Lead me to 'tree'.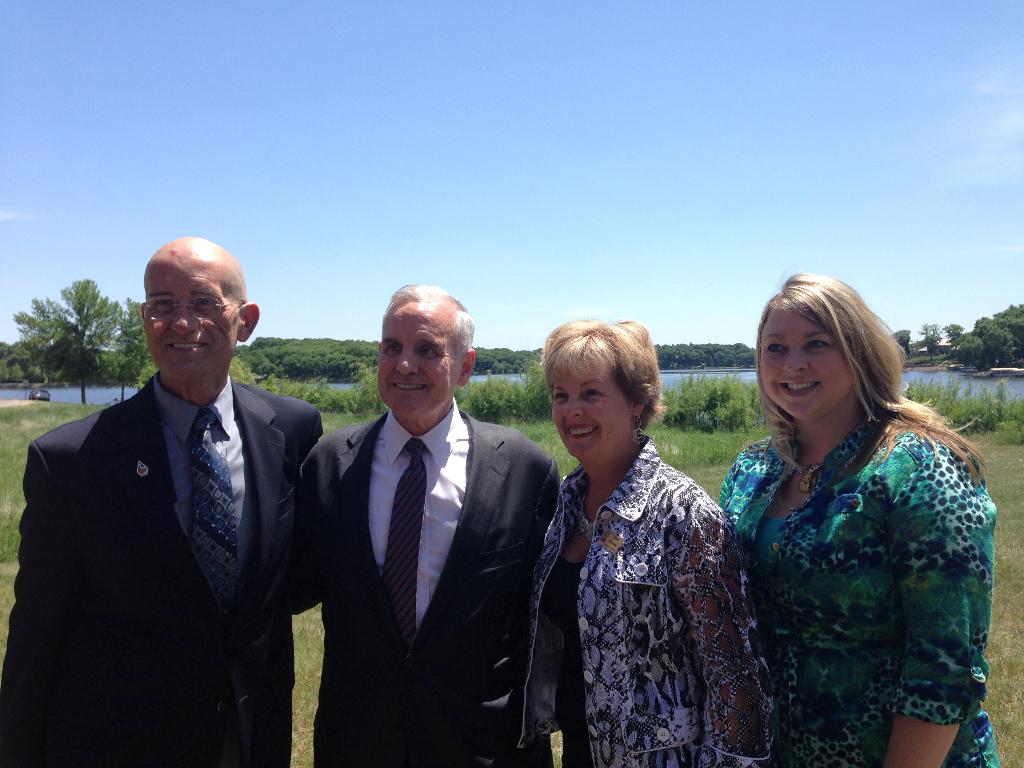
Lead to 893/328/909/352.
